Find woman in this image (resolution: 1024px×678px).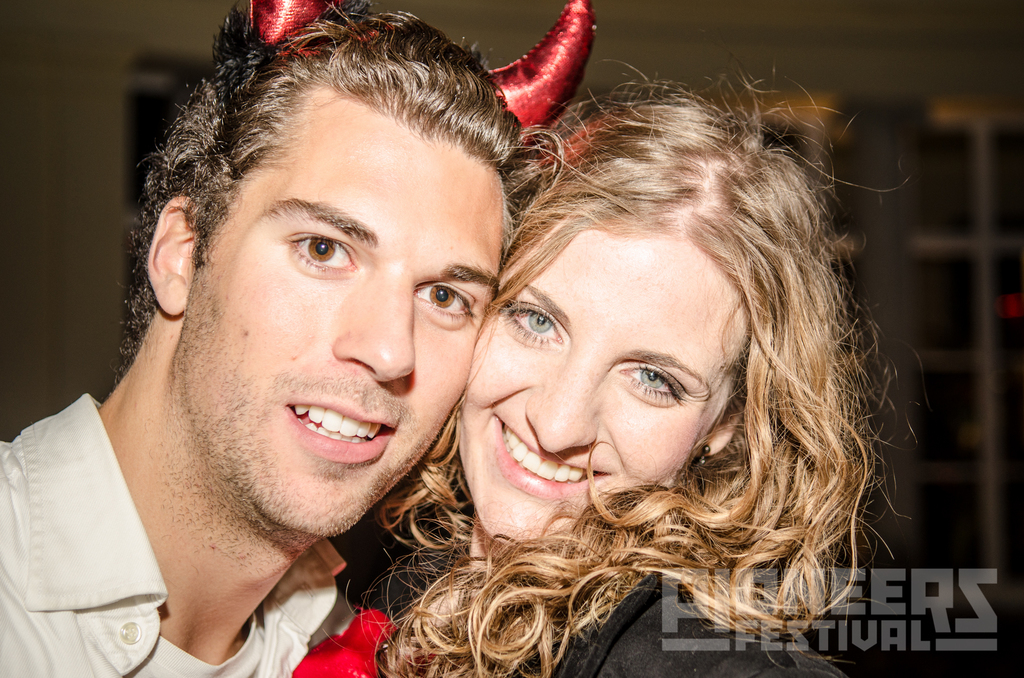
349/56/901/677.
